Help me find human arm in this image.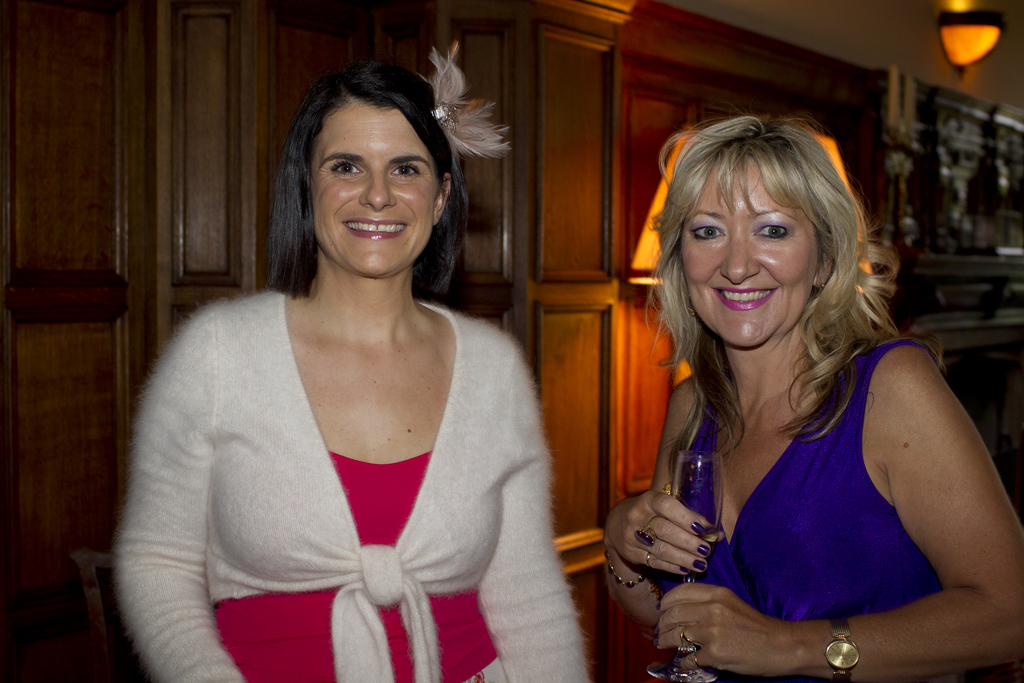
Found it: x1=657 y1=338 x2=1023 y2=682.
